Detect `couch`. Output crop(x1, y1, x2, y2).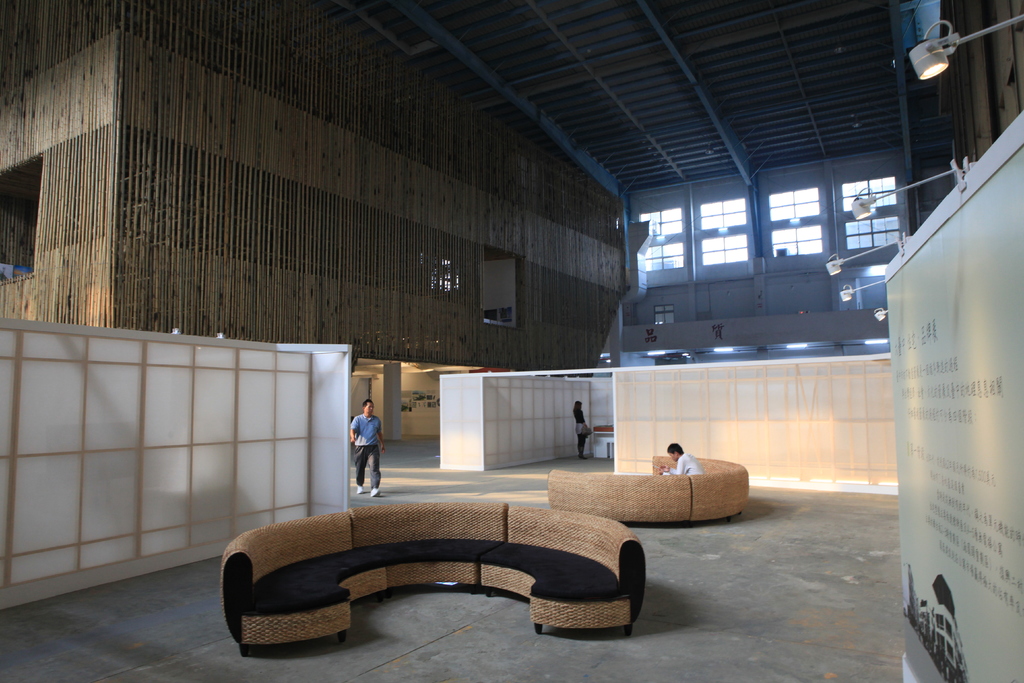
crop(545, 456, 755, 527).
